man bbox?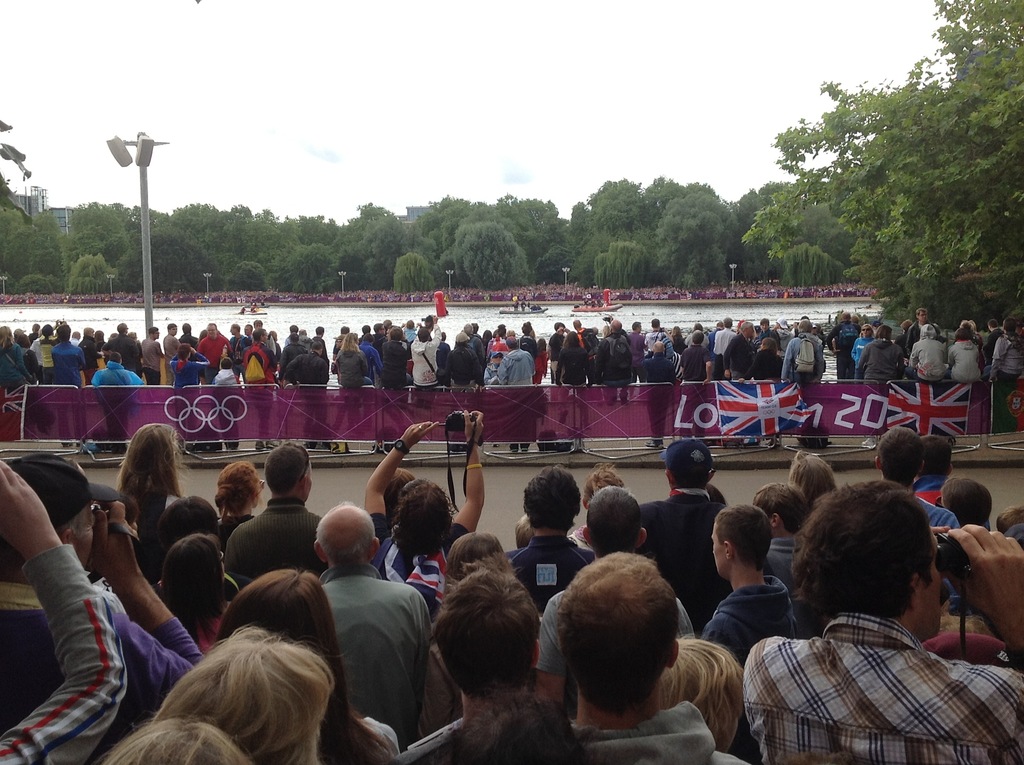
region(637, 442, 723, 622)
